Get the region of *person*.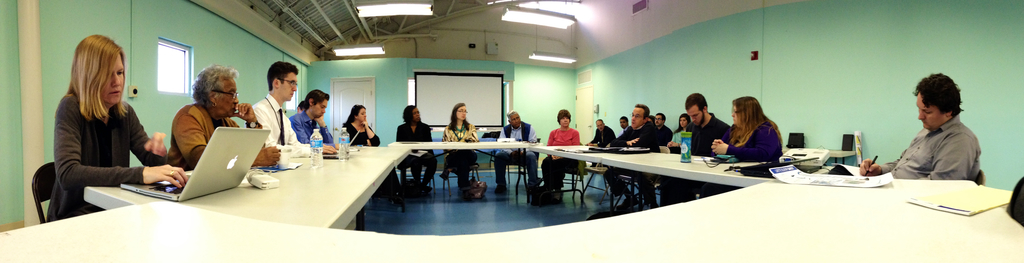
bbox(494, 108, 539, 196).
